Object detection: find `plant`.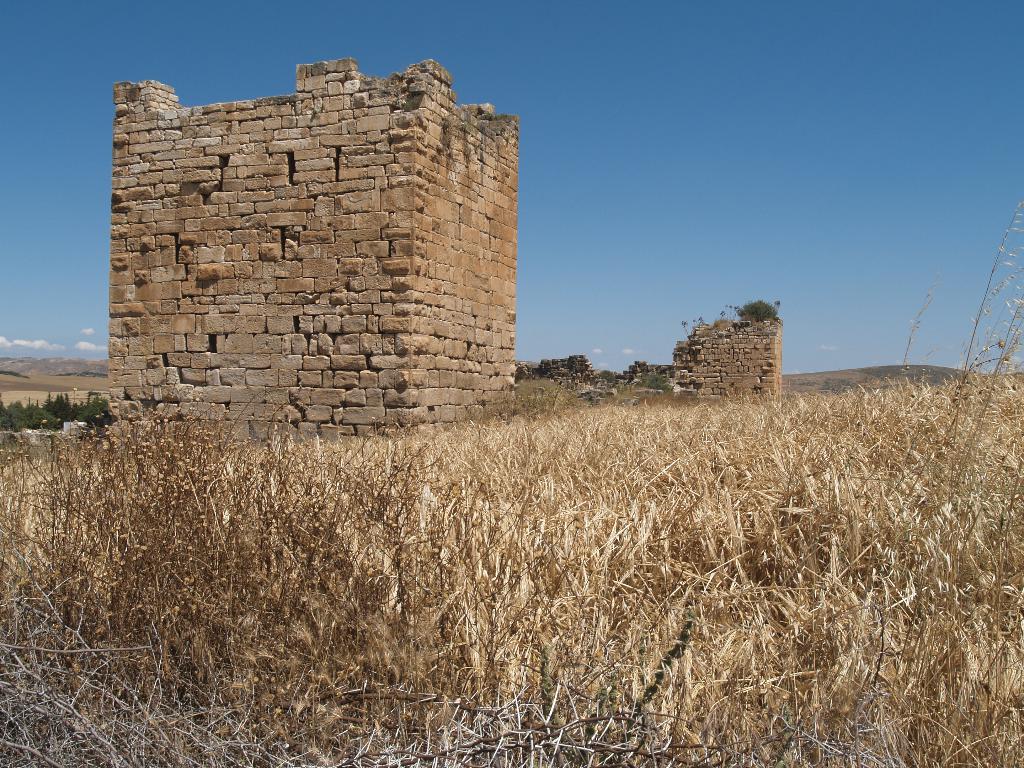
locate(628, 373, 677, 399).
